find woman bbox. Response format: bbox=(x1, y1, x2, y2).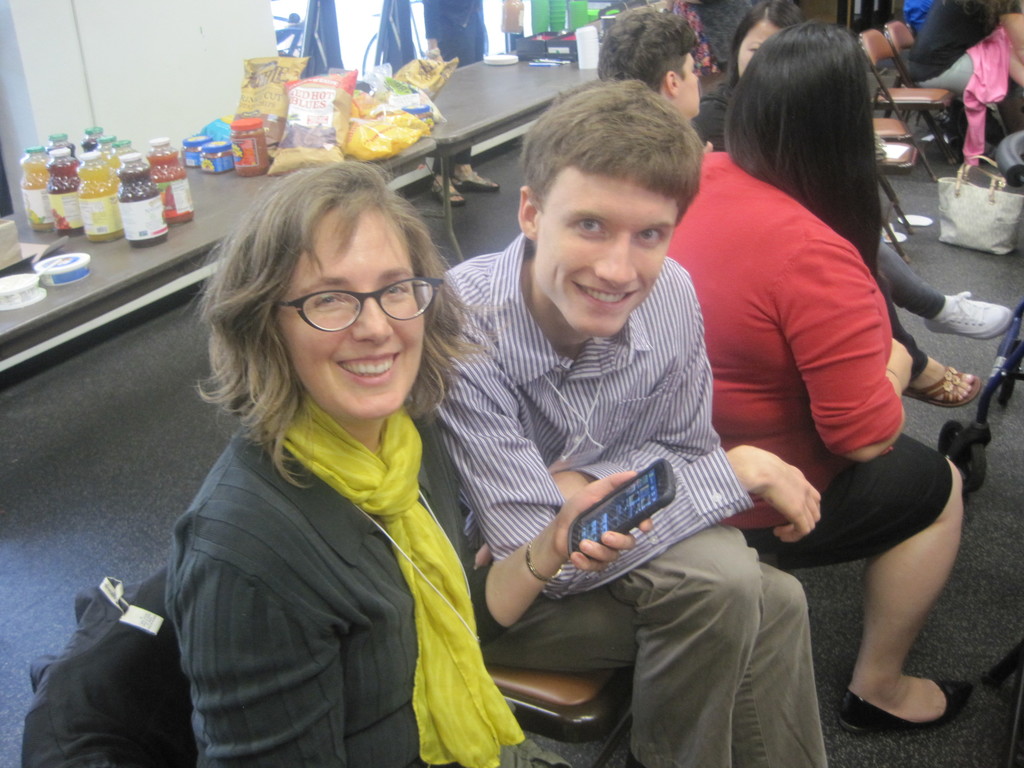
bbox=(689, 0, 1013, 342).
